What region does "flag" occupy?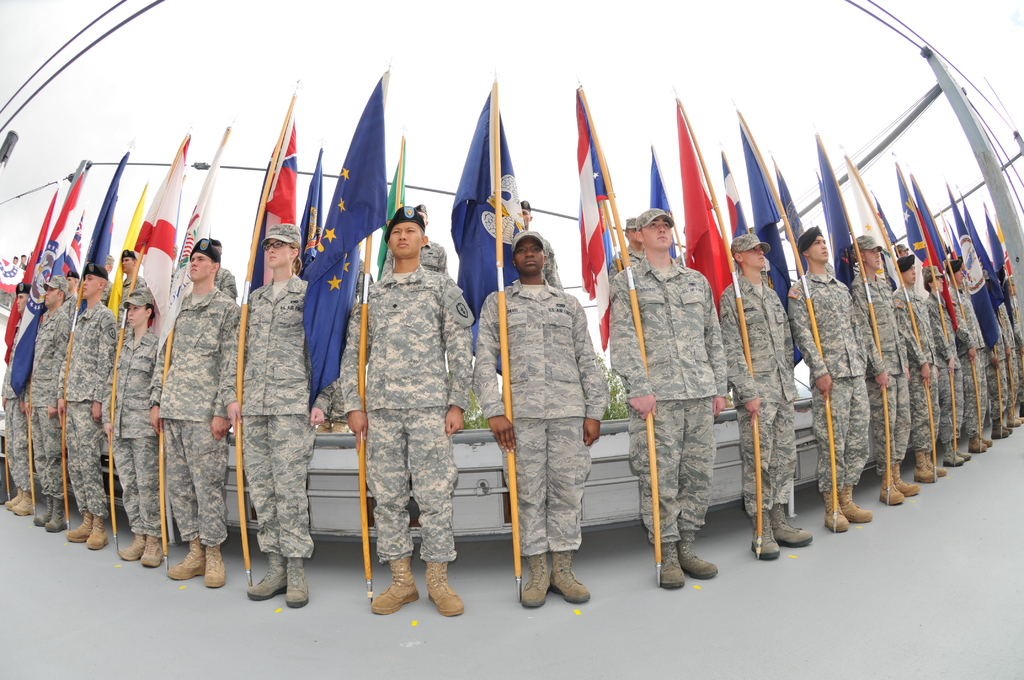
x1=1003 y1=247 x2=1012 y2=277.
